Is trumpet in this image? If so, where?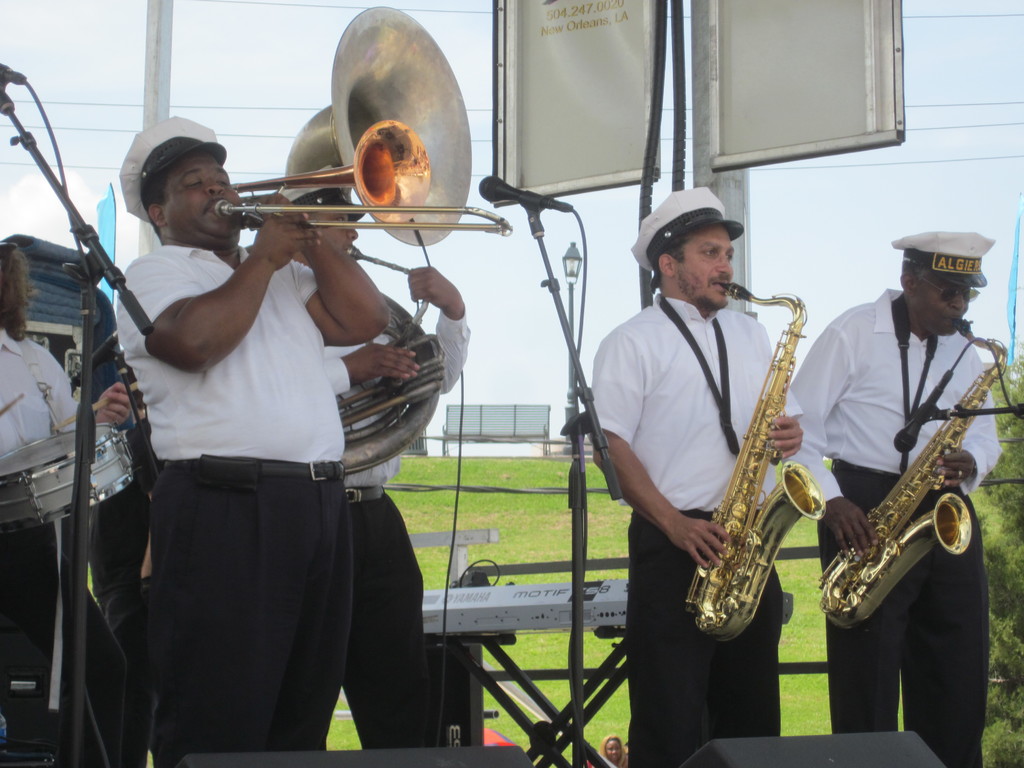
Yes, at {"left": 167, "top": 138, "right": 467, "bottom": 259}.
